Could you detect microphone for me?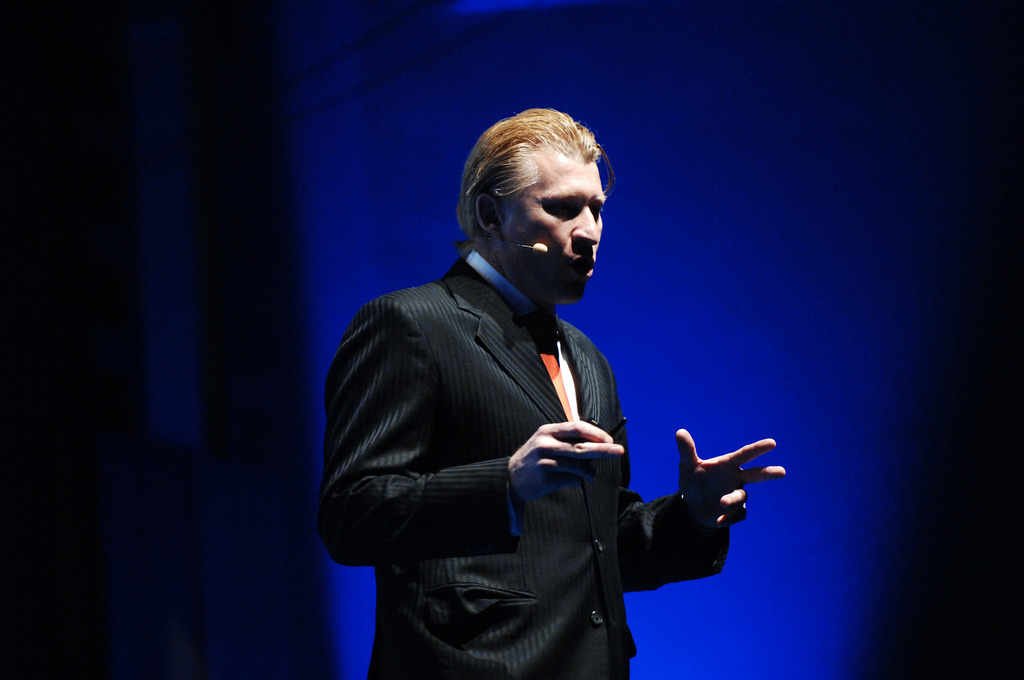
Detection result: 533/238/547/253.
